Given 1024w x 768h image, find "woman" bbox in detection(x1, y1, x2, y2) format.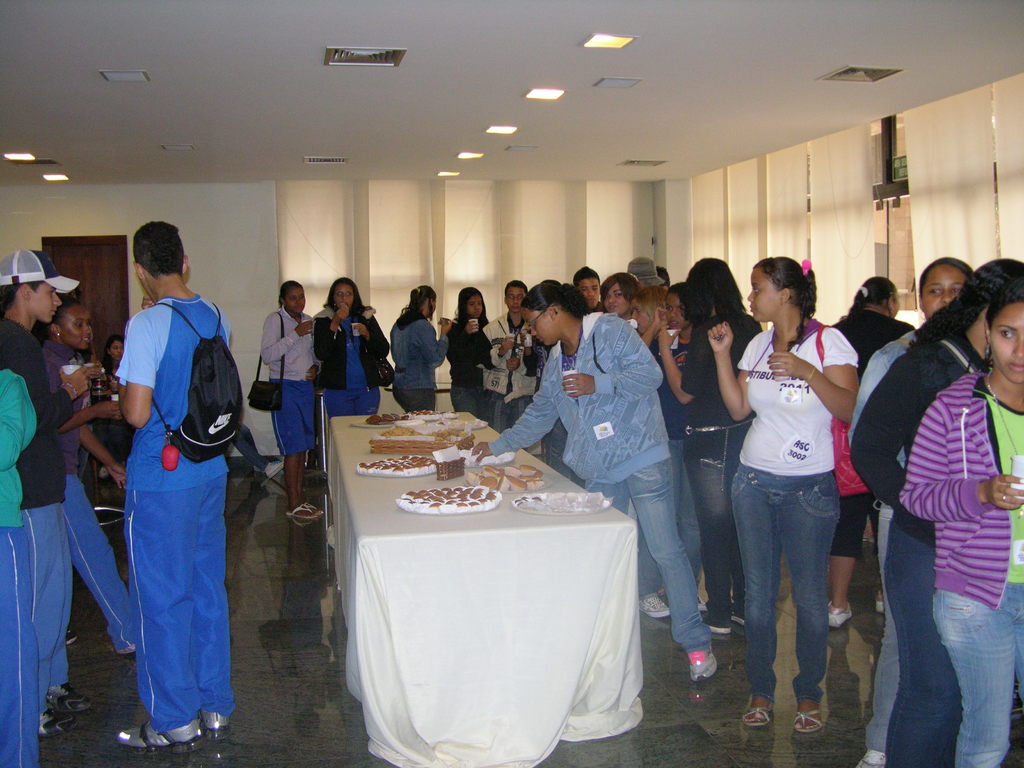
detection(39, 298, 143, 653).
